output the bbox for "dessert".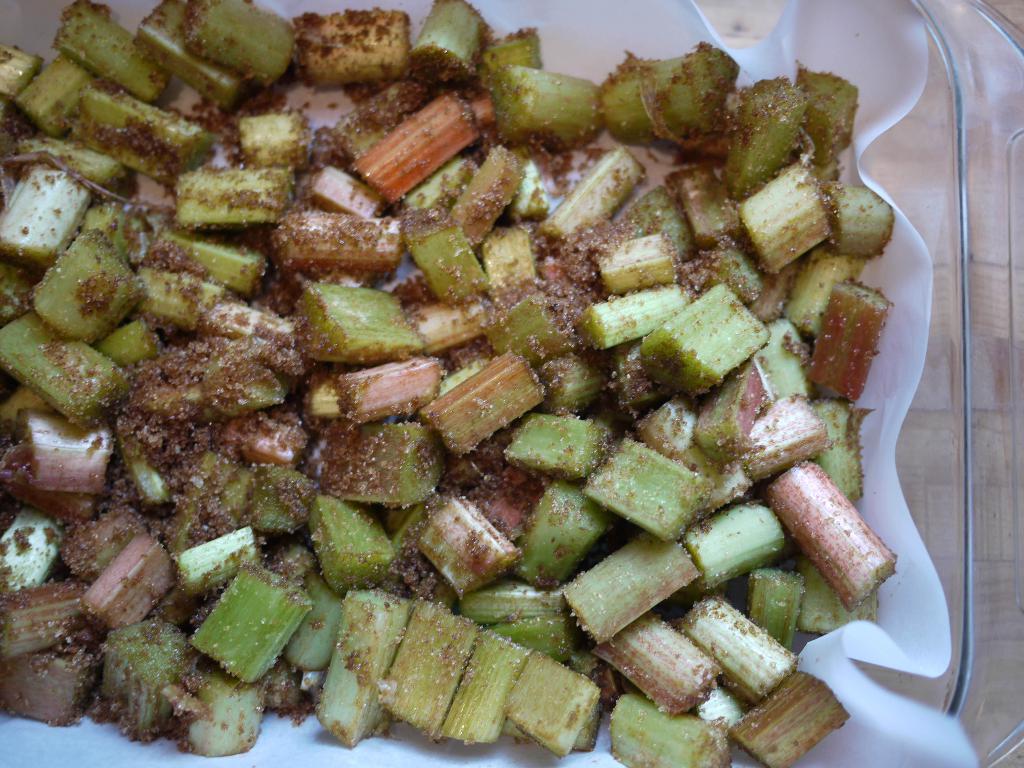
Rect(725, 397, 806, 468).
